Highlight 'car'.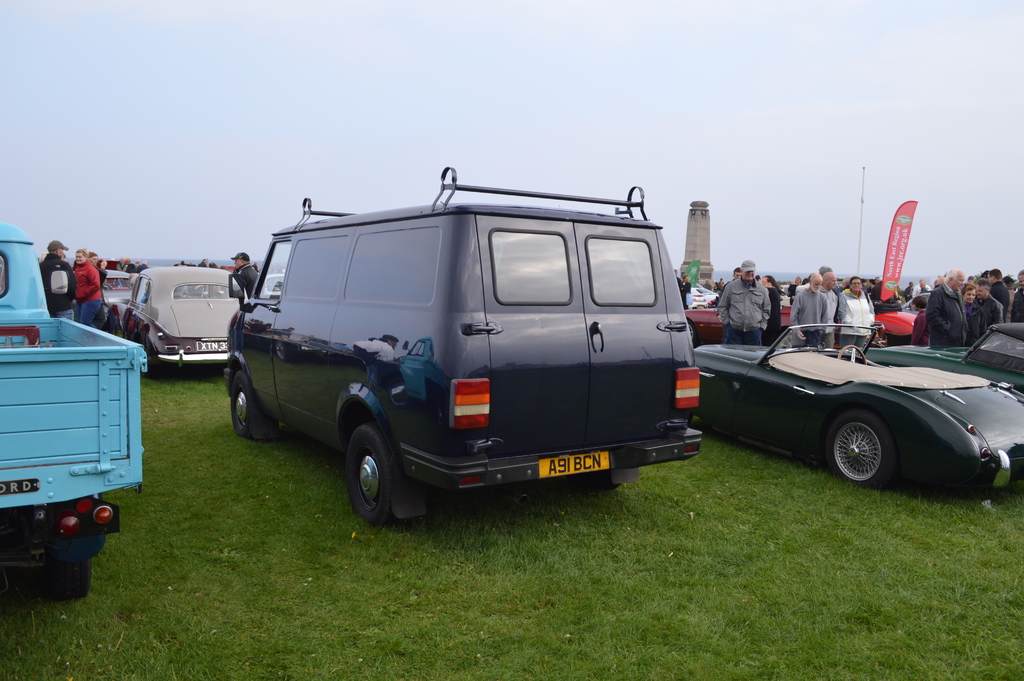
Highlighted region: 116 269 271 374.
